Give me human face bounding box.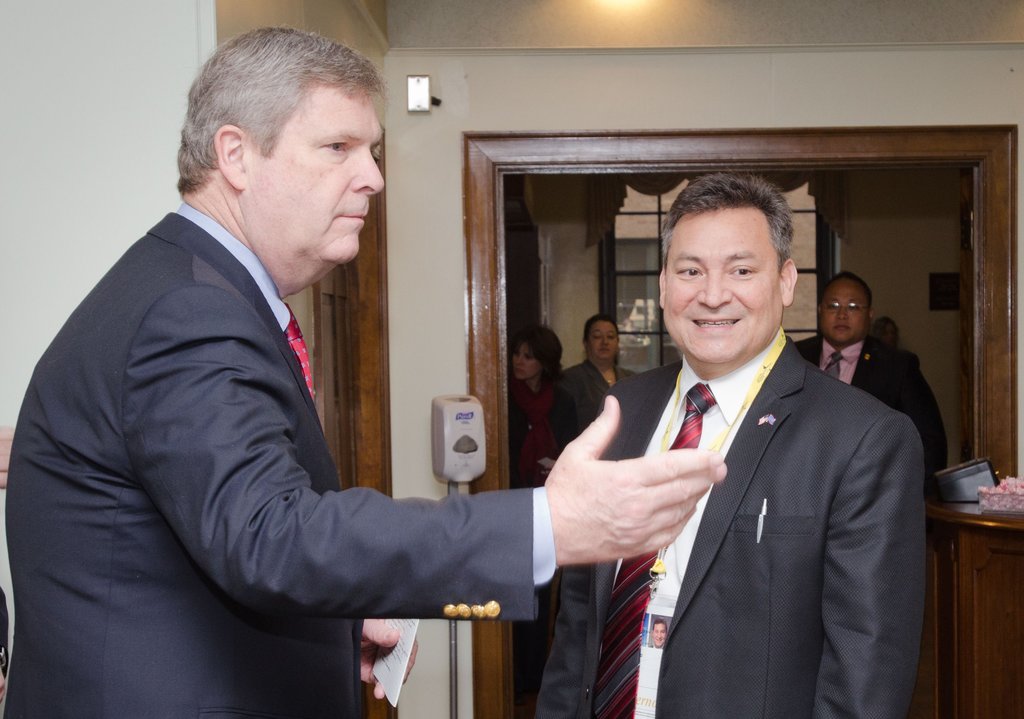
[x1=515, y1=339, x2=542, y2=382].
